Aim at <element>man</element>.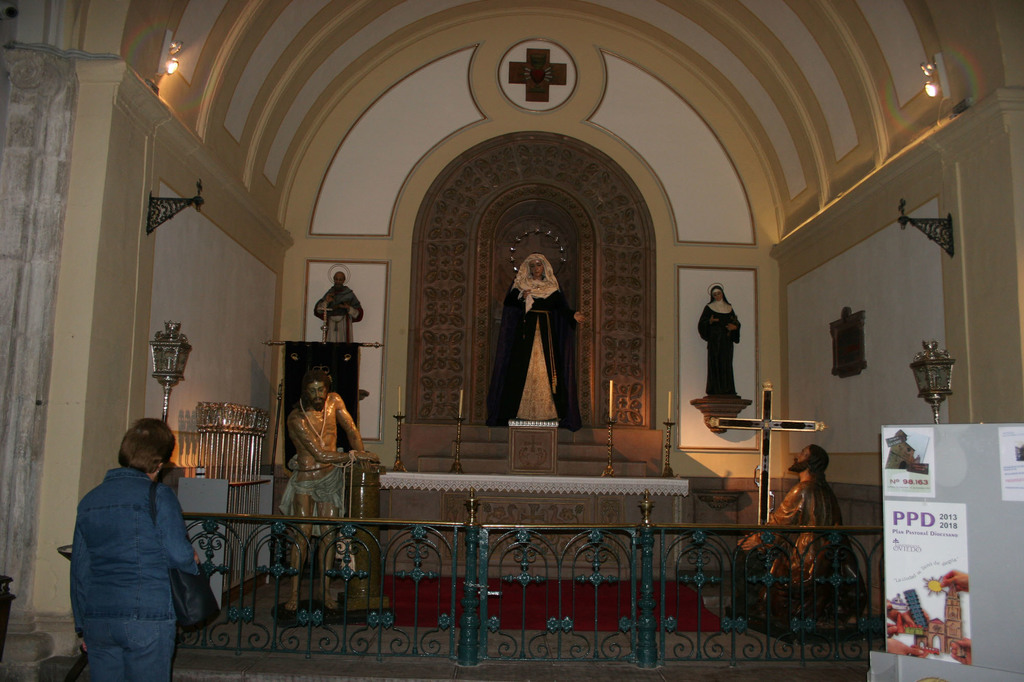
Aimed at detection(282, 367, 380, 612).
